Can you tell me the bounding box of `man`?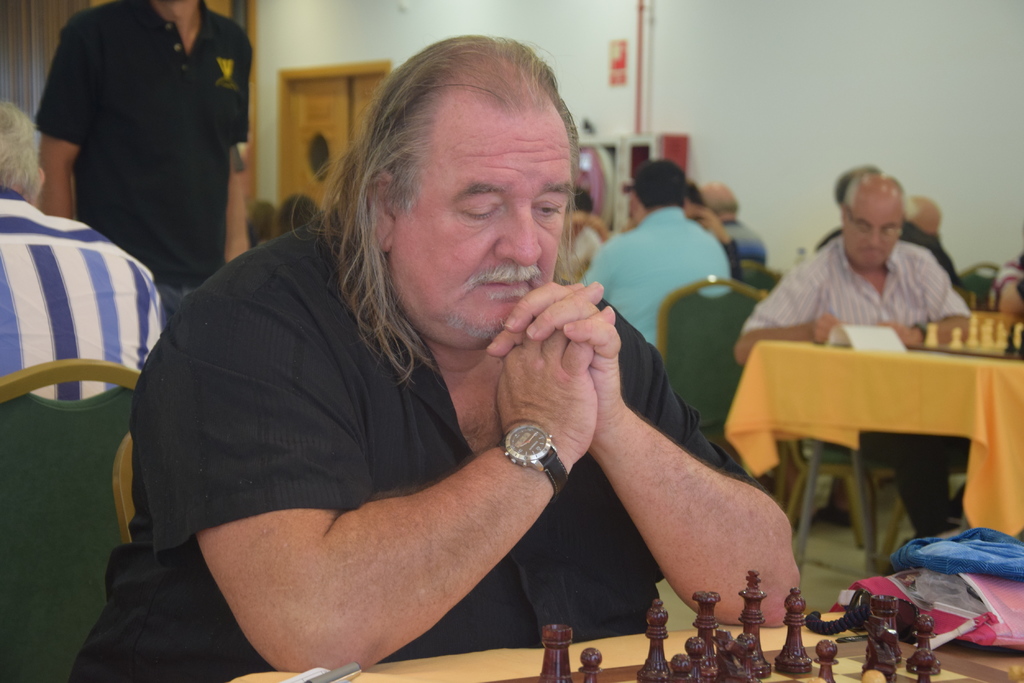
box(0, 93, 171, 399).
